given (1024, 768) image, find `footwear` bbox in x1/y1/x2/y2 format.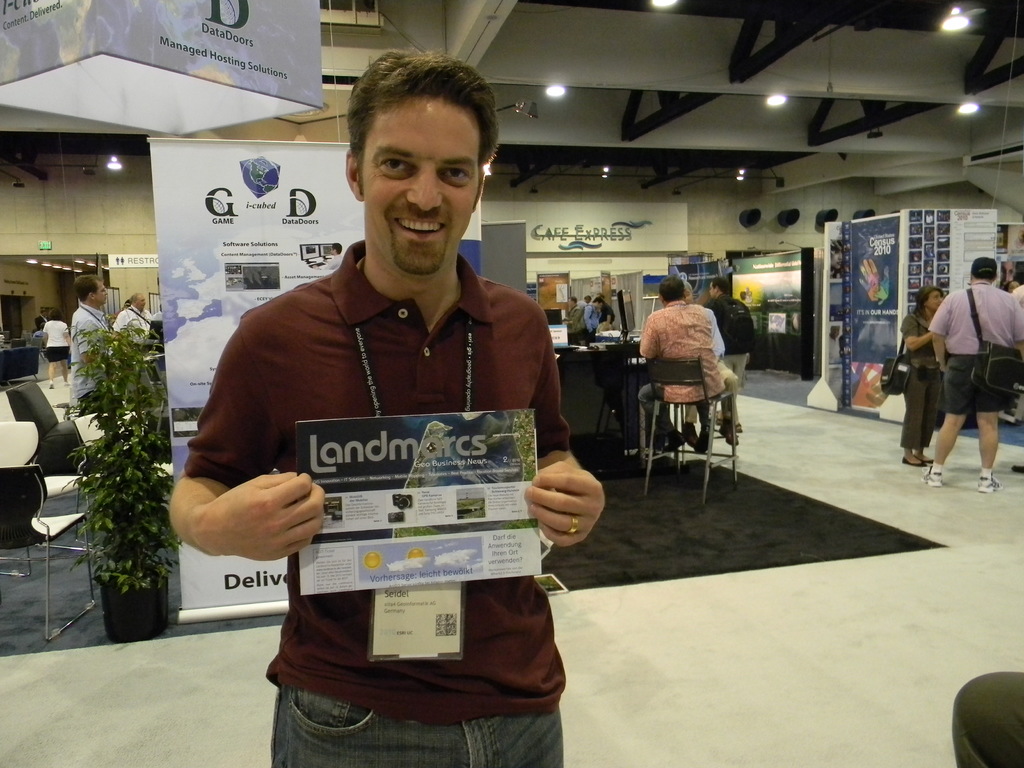
922/467/940/484.
